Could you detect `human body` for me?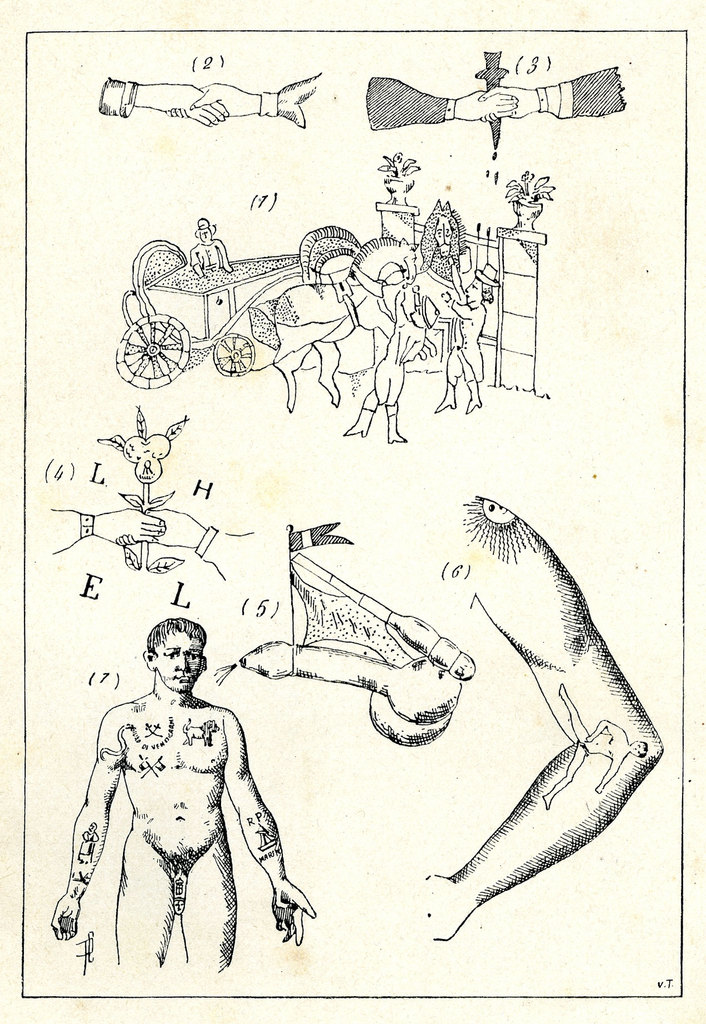
Detection result: 440:266:485:406.
